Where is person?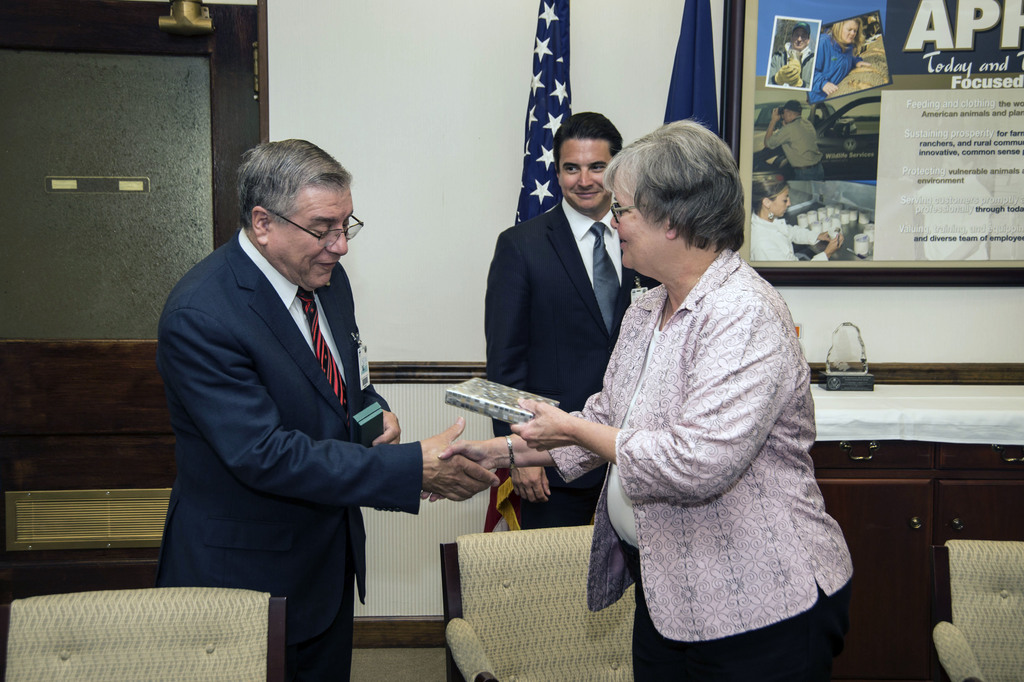
(left=484, top=111, right=661, bottom=533).
